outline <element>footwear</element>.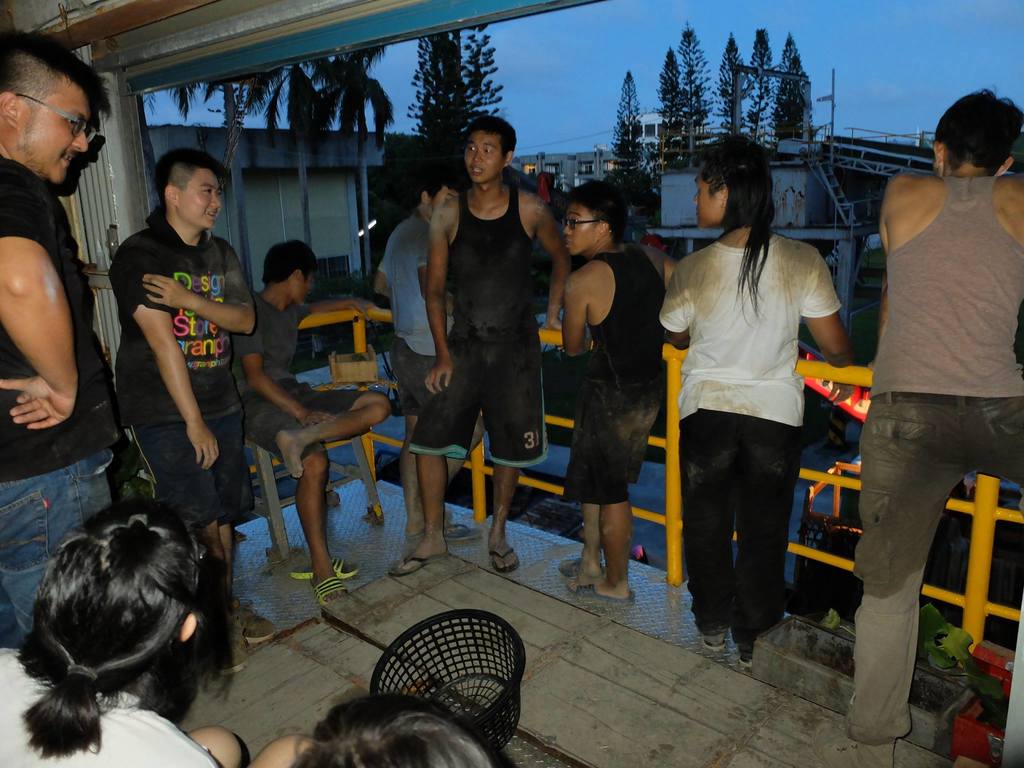
Outline: [700, 630, 727, 653].
